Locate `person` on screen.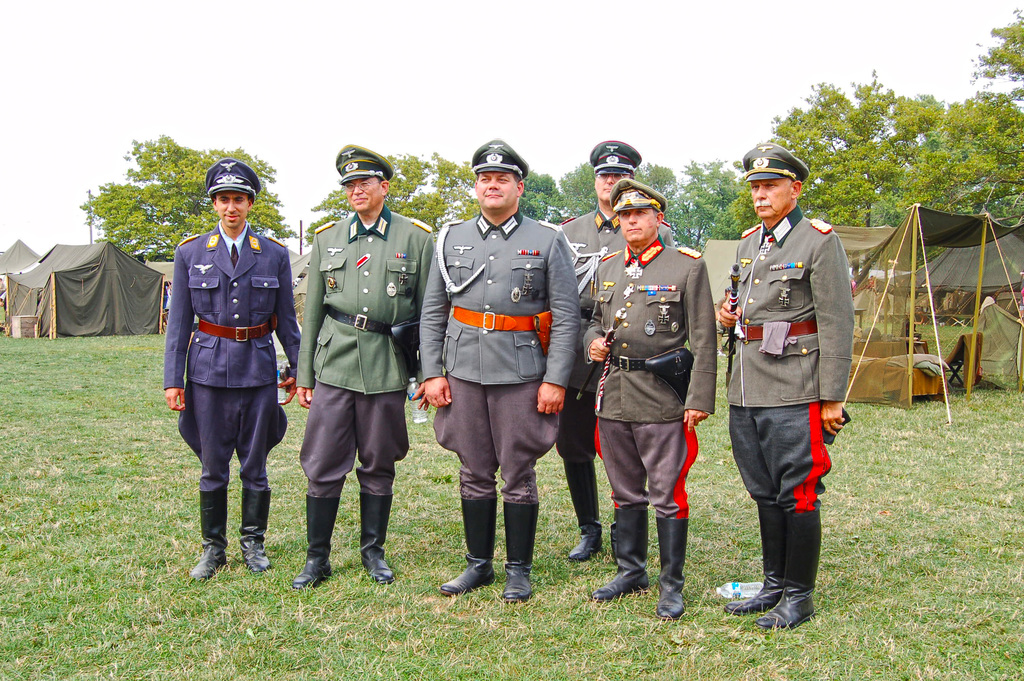
On screen at [554, 134, 677, 560].
